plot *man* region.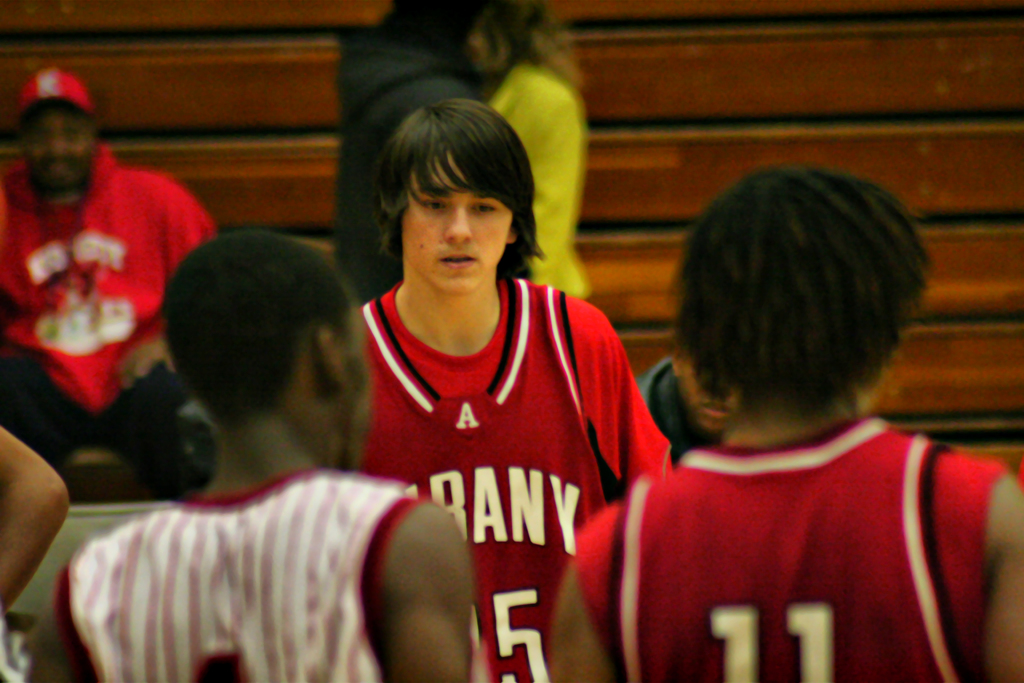
Plotted at select_region(17, 234, 483, 682).
